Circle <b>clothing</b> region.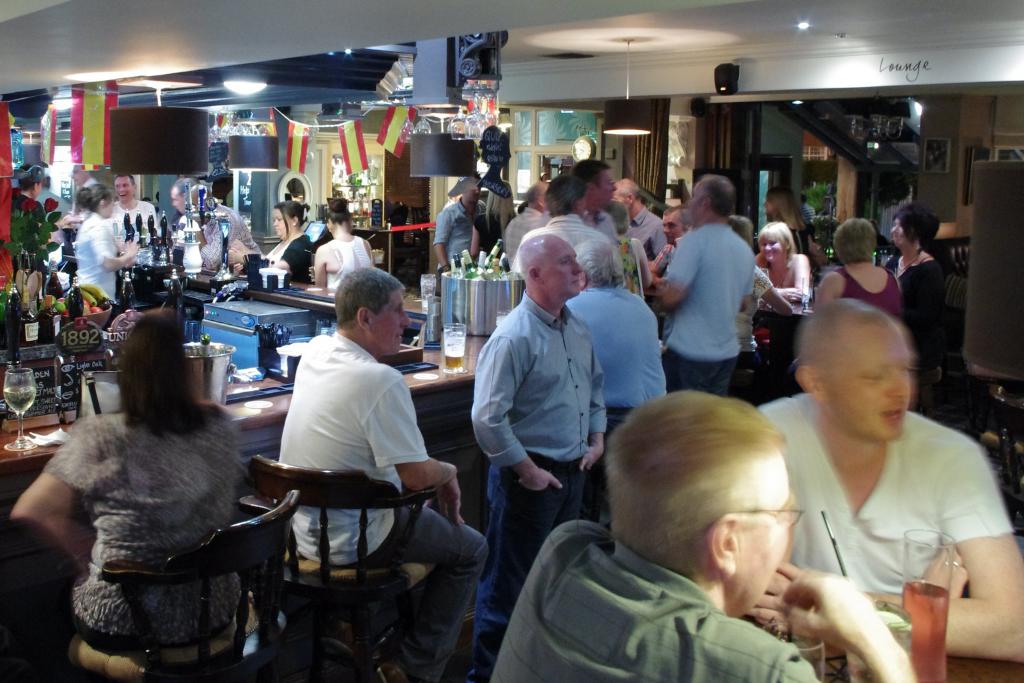
Region: locate(77, 199, 124, 321).
